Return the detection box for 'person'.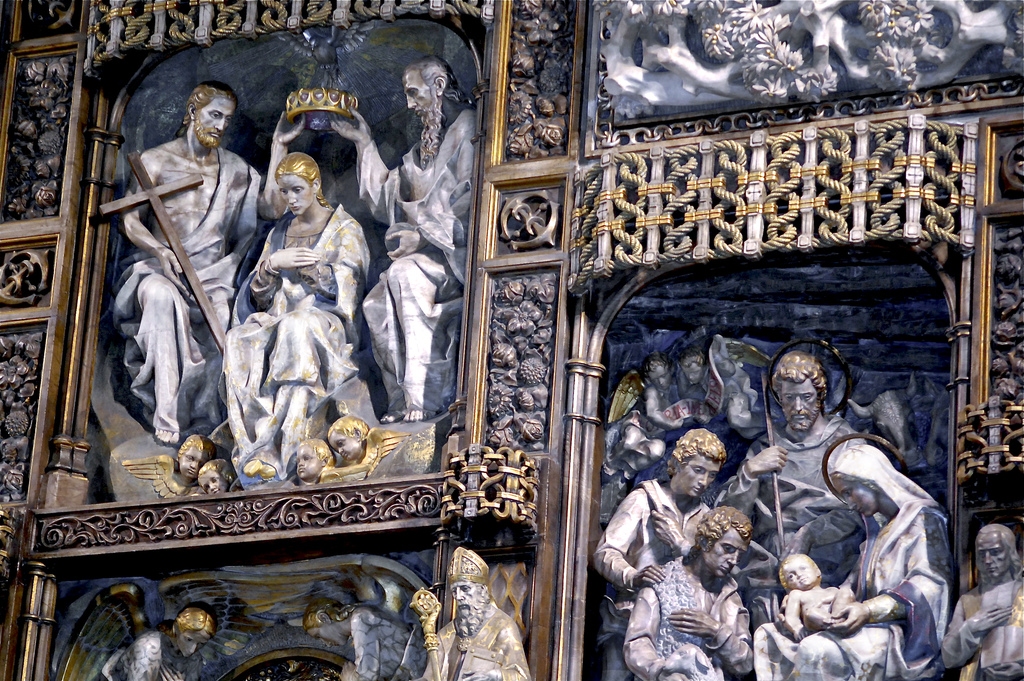
box(162, 430, 204, 485).
